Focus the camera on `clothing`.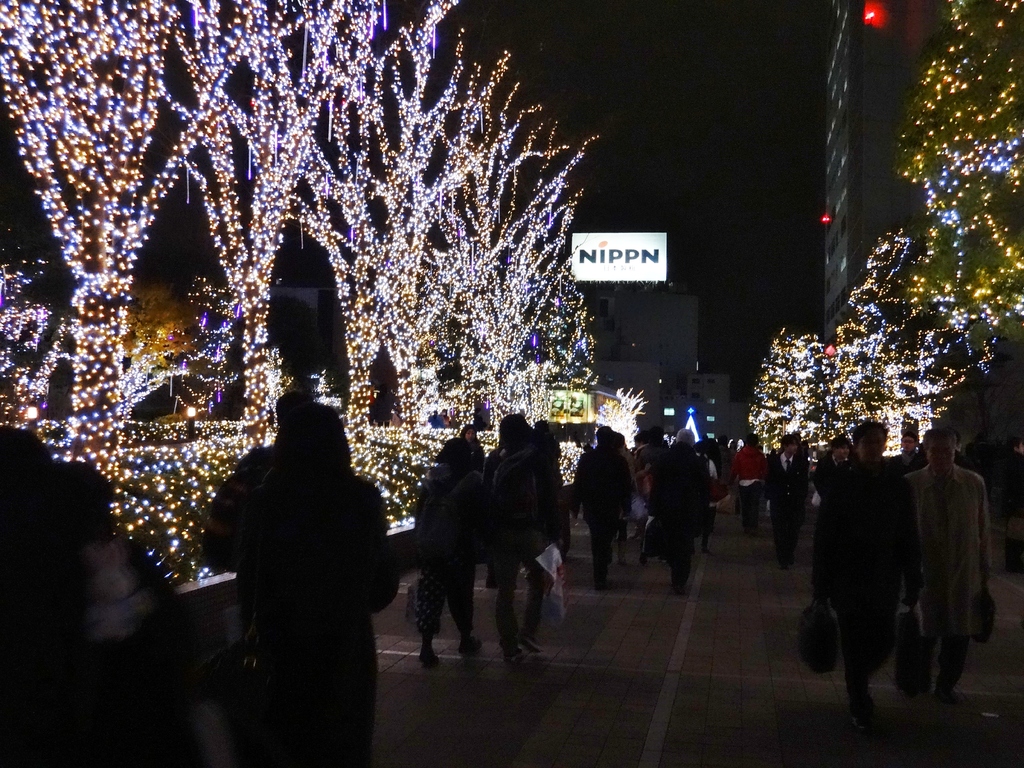
Focus region: [814, 460, 921, 712].
